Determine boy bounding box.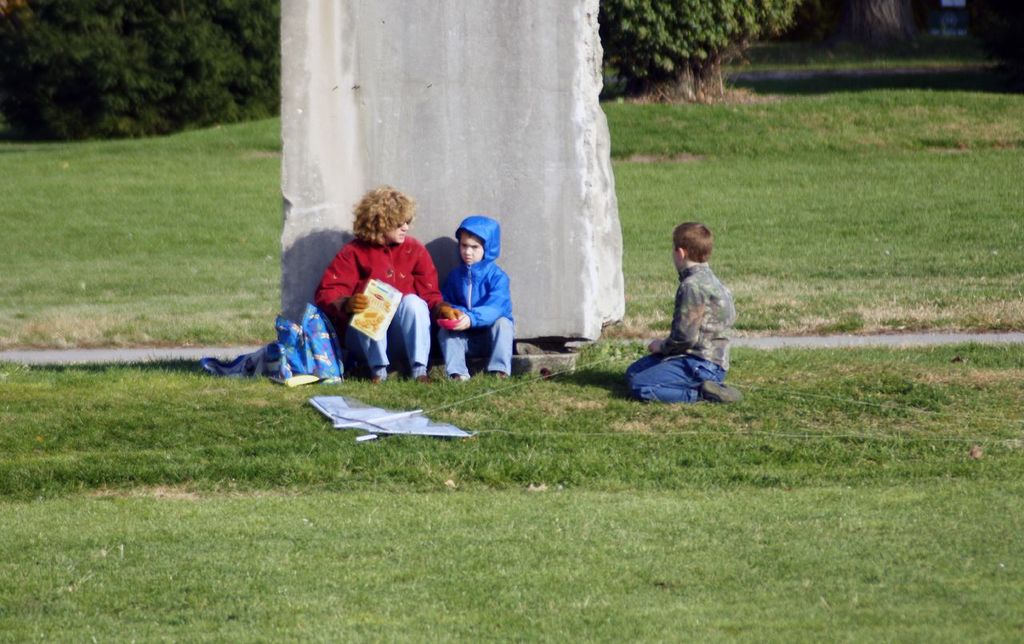
Determined: <box>310,186,466,392</box>.
